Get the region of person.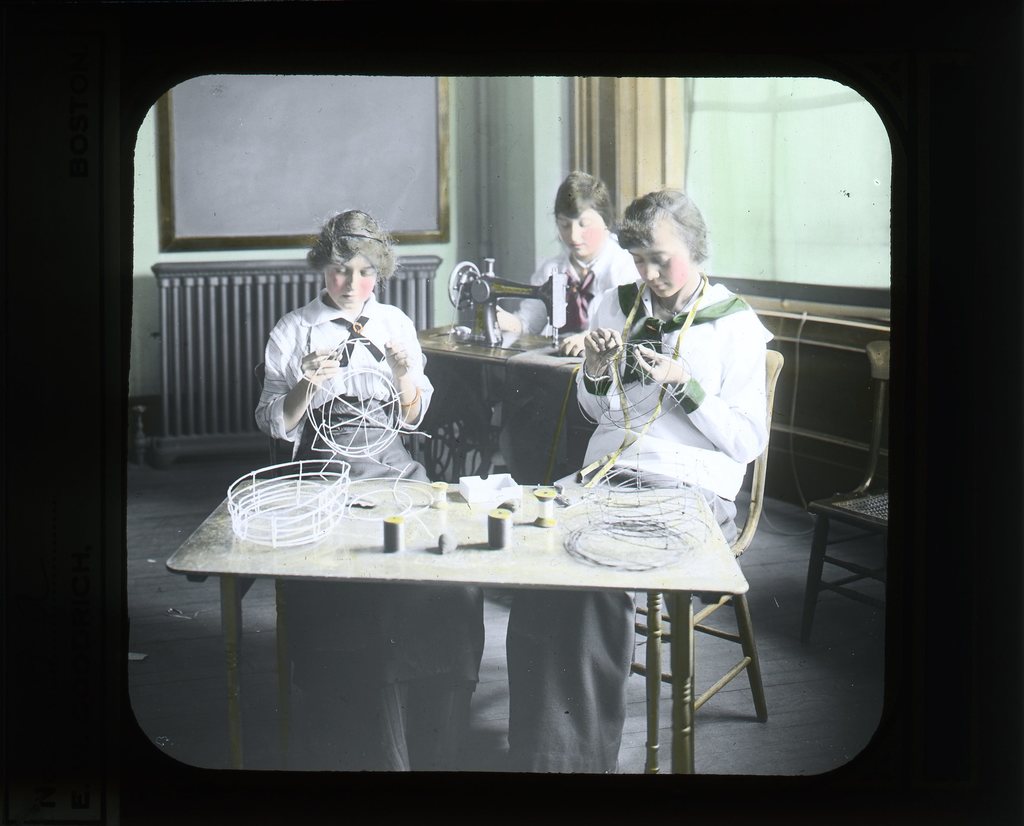
BBox(490, 158, 650, 341).
